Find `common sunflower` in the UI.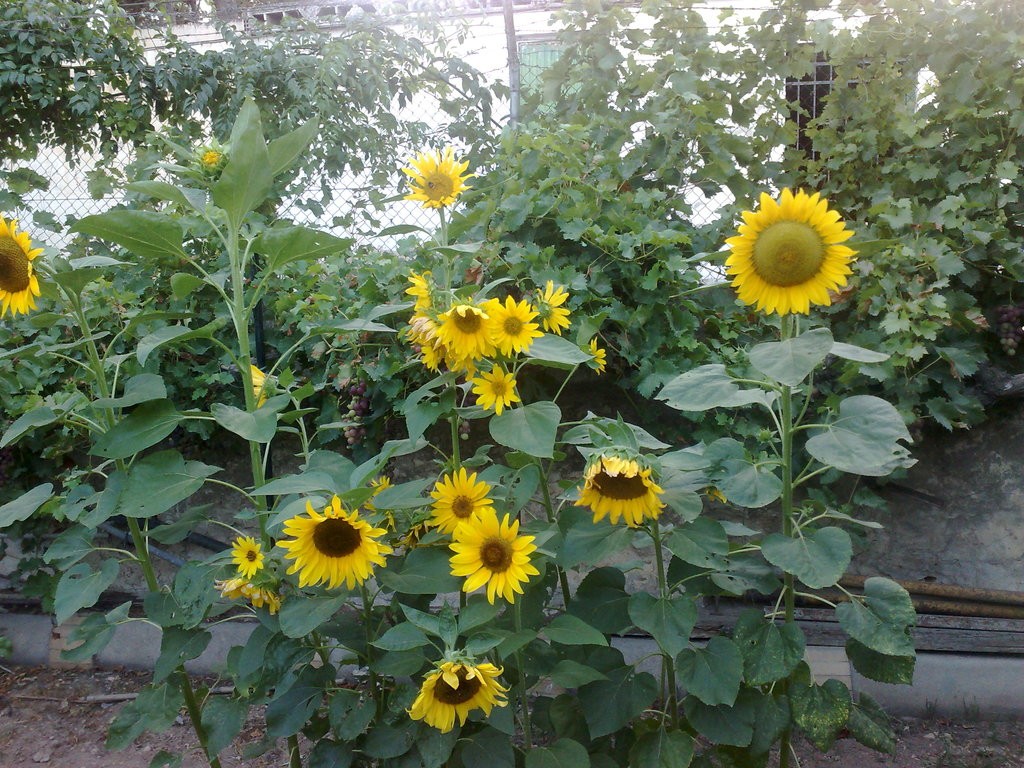
UI element at (left=0, top=211, right=39, bottom=317).
